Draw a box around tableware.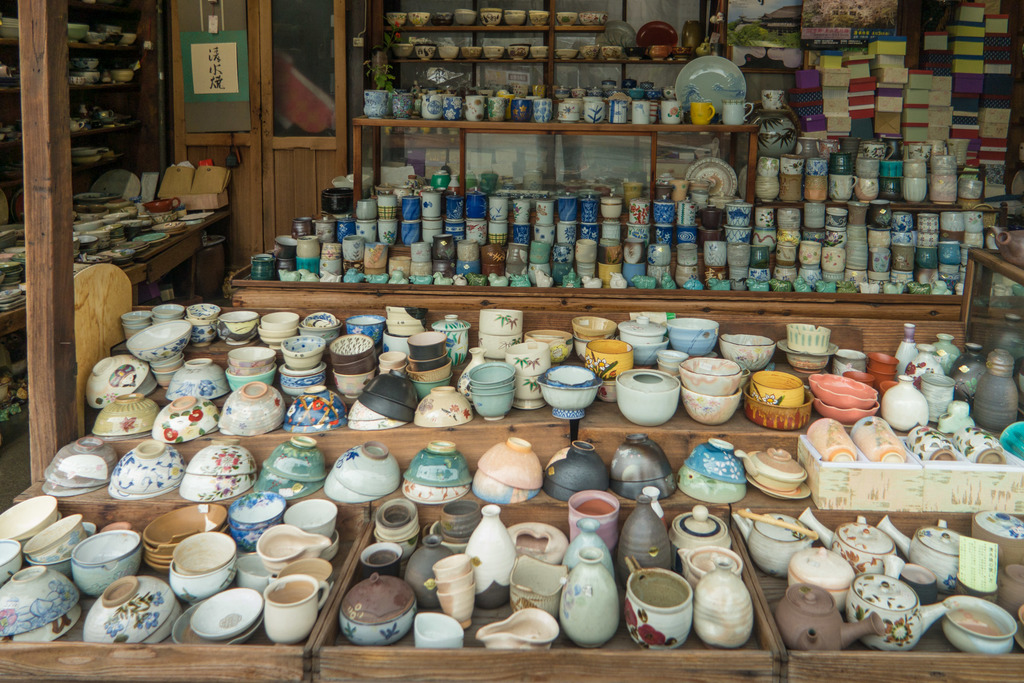
detection(124, 324, 151, 337).
